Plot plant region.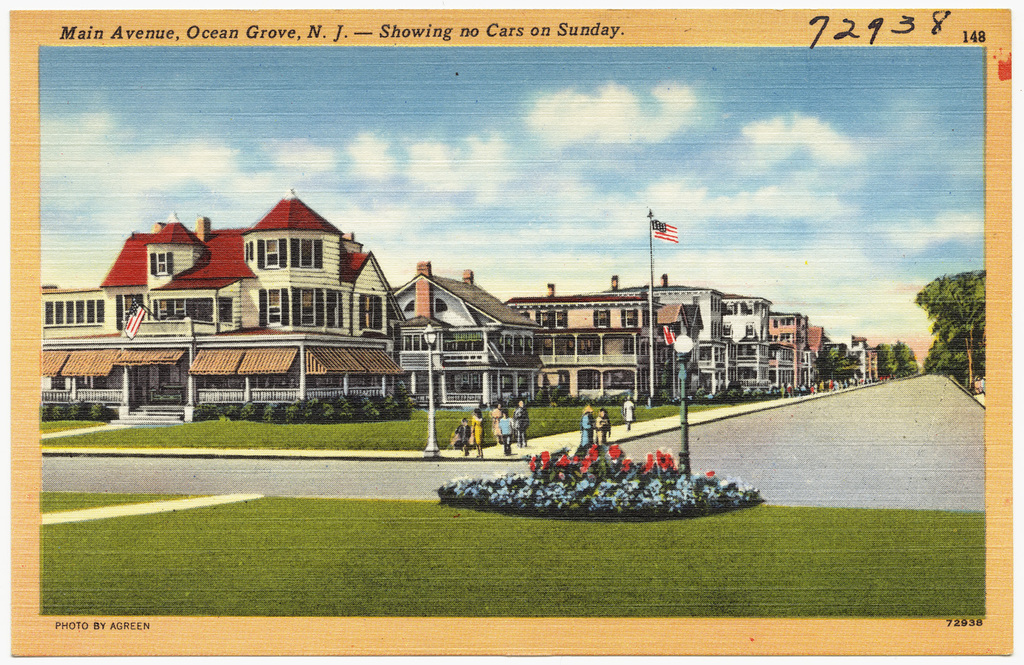
Plotted at locate(261, 399, 276, 423).
